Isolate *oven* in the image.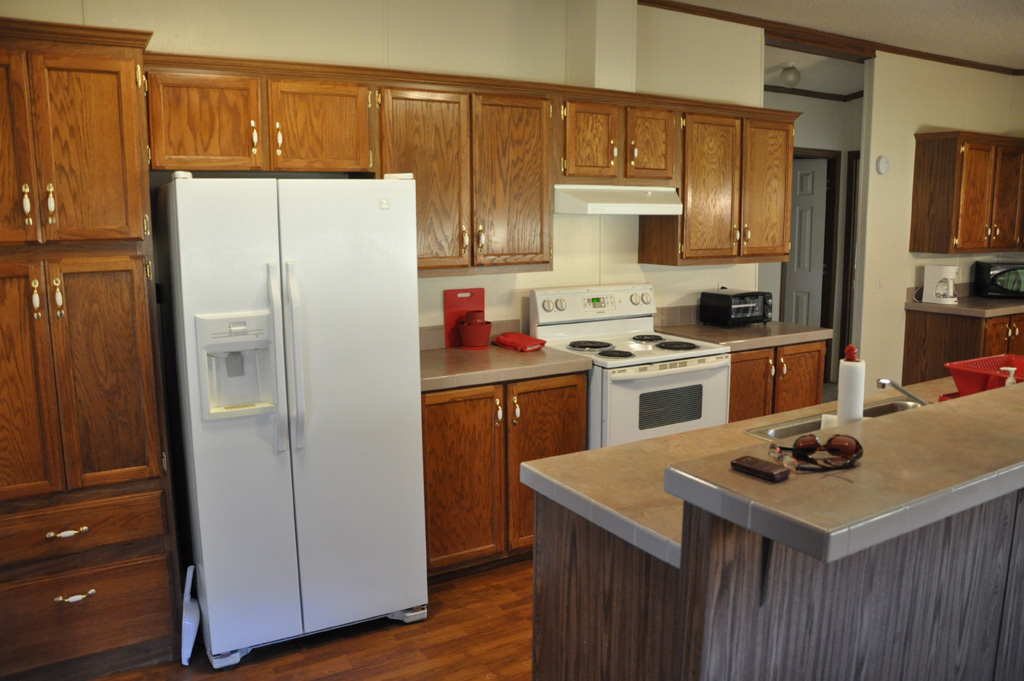
Isolated region: BBox(599, 340, 730, 445).
